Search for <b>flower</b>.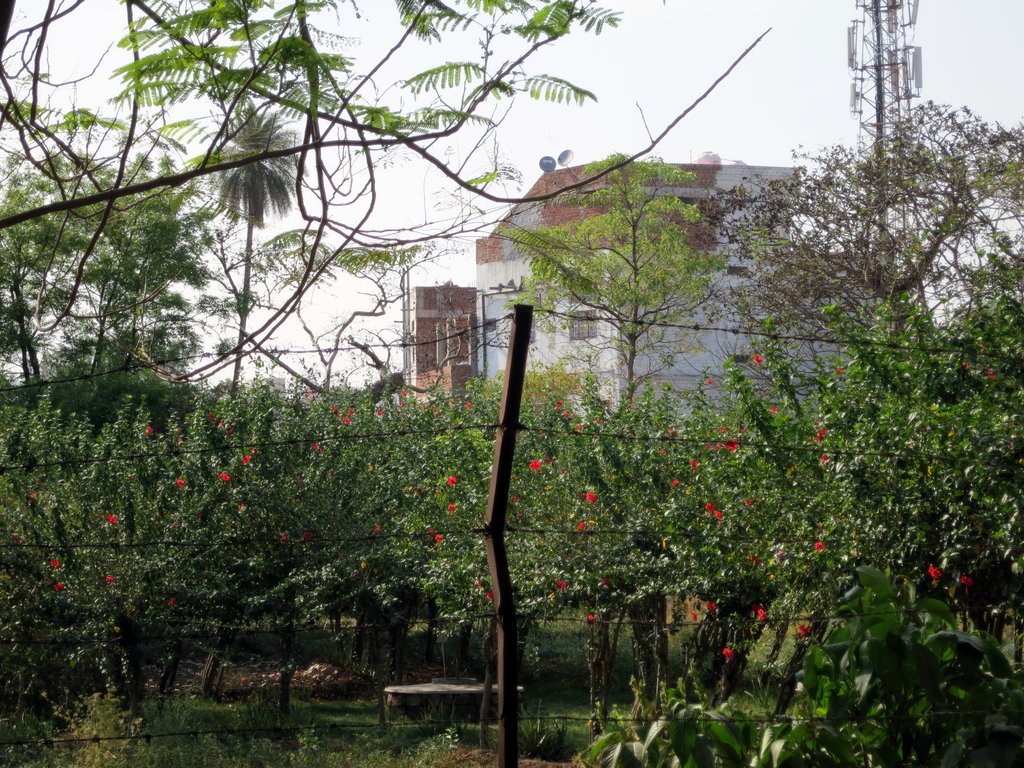
Found at x1=527, y1=459, x2=541, y2=474.
